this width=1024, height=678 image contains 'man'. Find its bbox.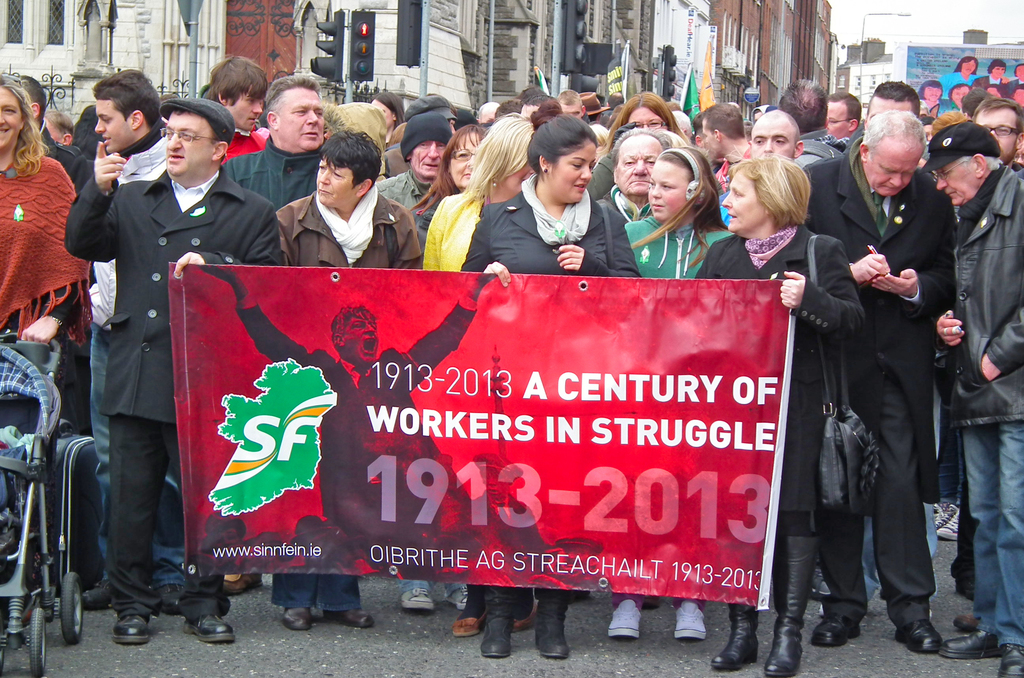
[left=934, top=113, right=1023, bottom=677].
